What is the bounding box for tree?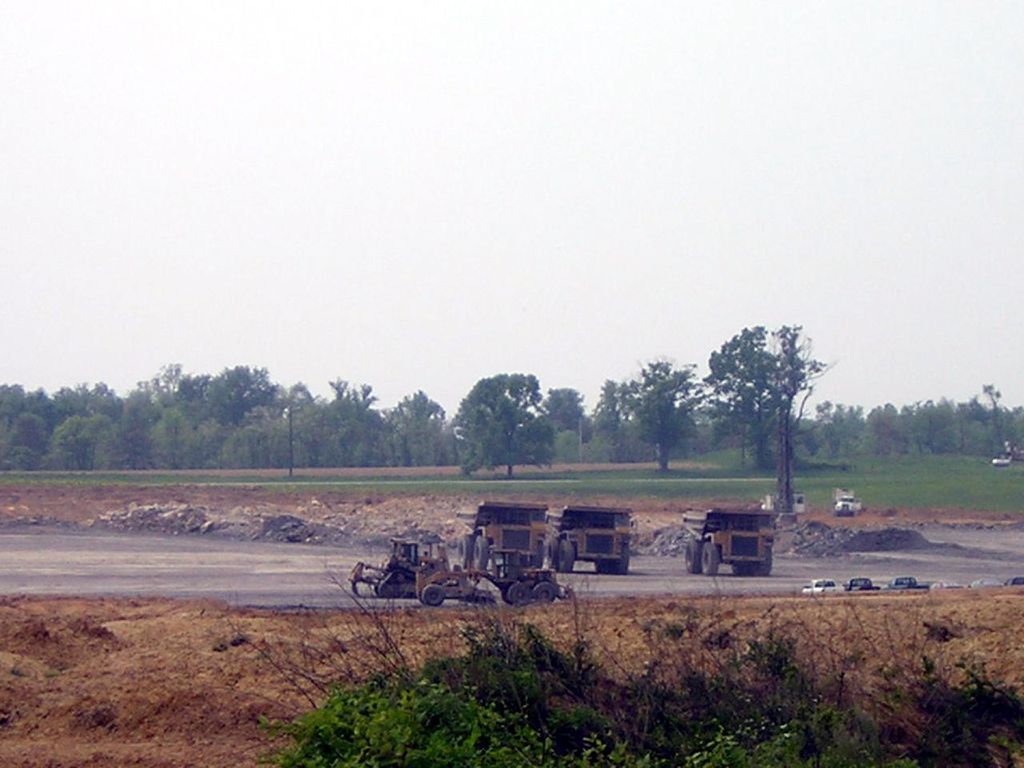
[left=634, top=351, right=685, bottom=483].
